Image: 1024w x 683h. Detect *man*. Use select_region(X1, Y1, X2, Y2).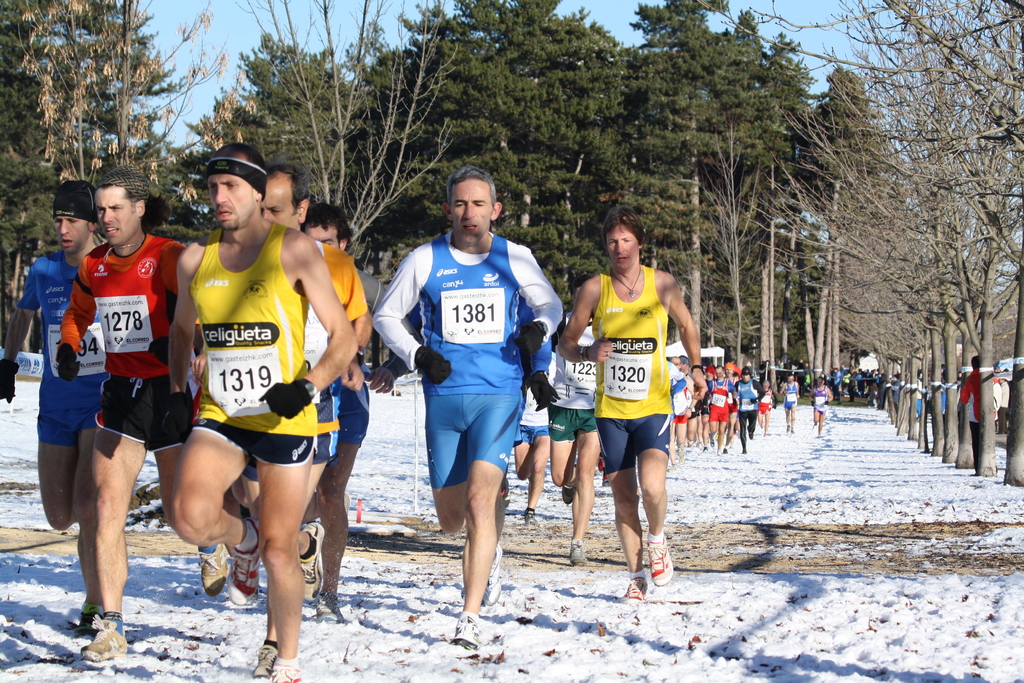
select_region(776, 378, 799, 436).
